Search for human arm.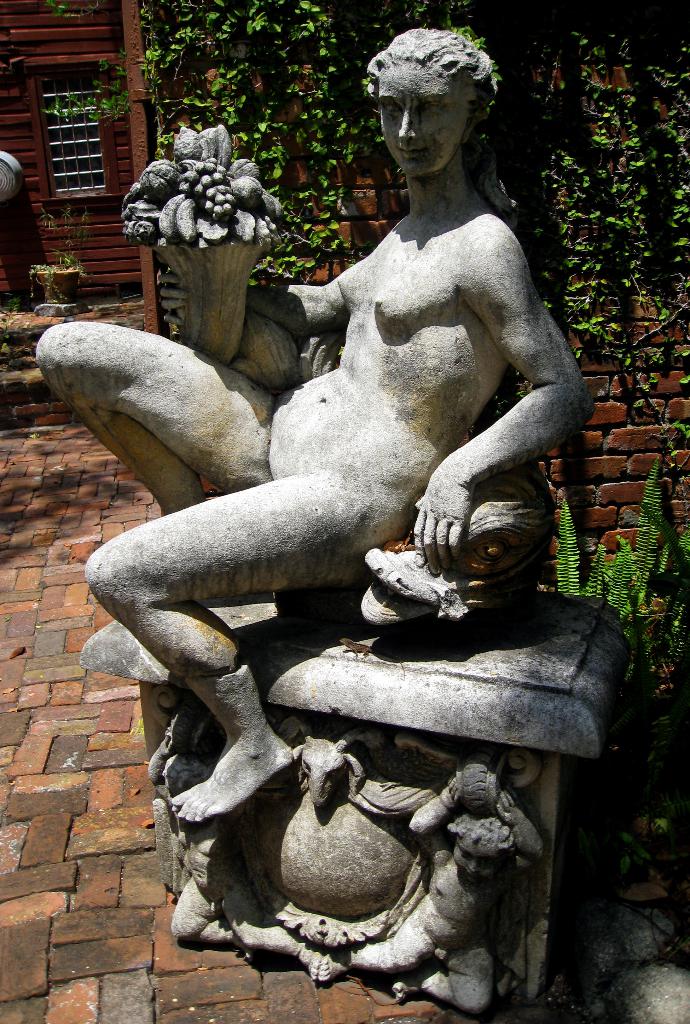
Found at <box>232,253,349,415</box>.
